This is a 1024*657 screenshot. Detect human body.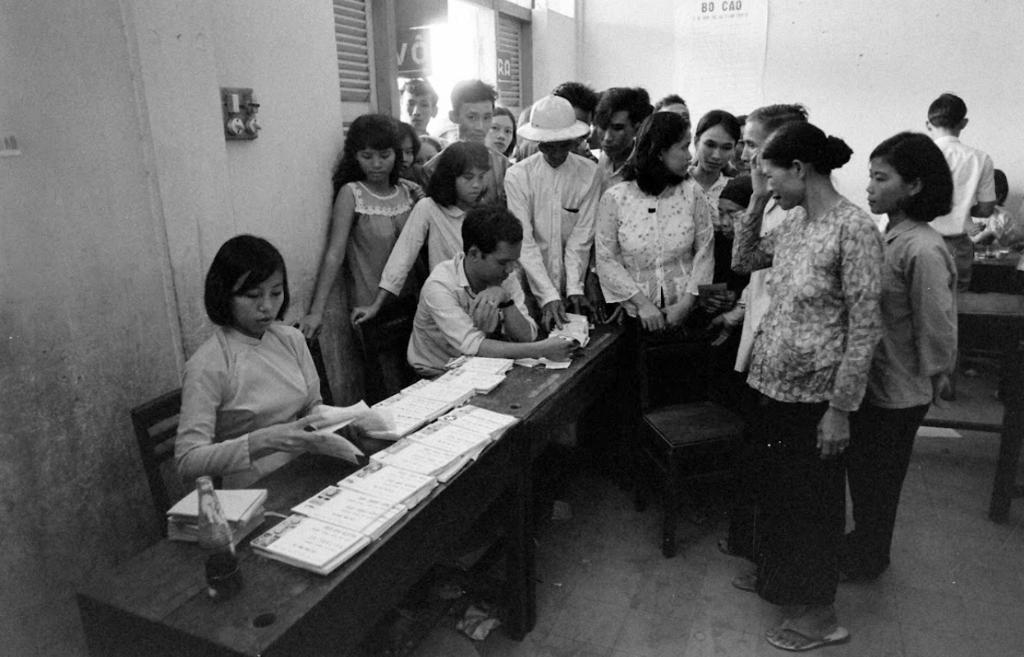
(693, 110, 739, 275).
